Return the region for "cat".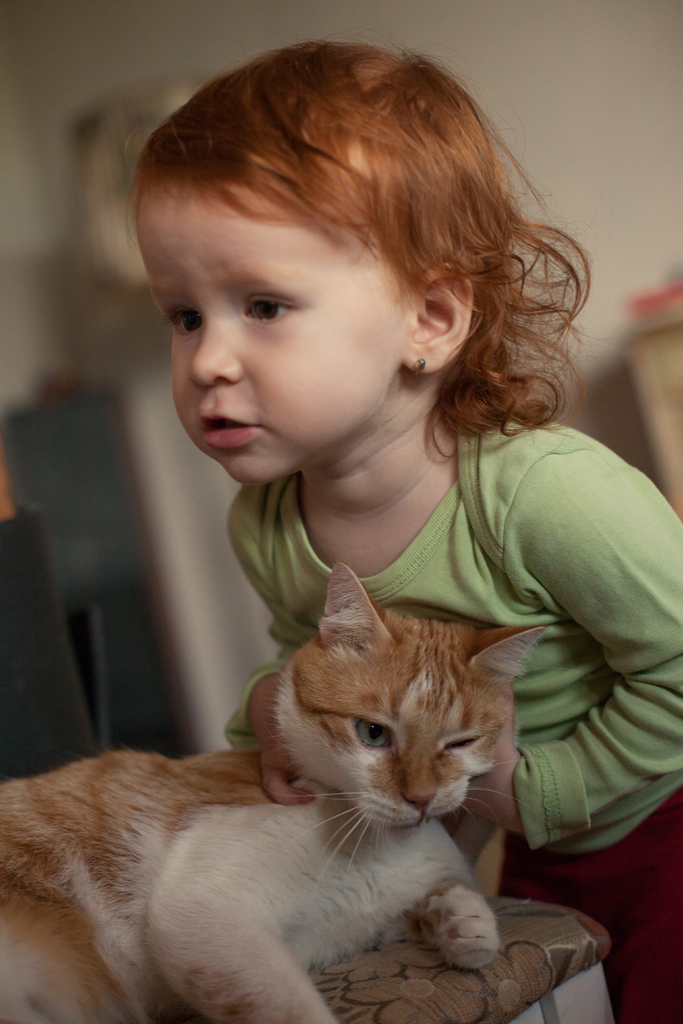
[x1=0, y1=561, x2=555, y2=1023].
